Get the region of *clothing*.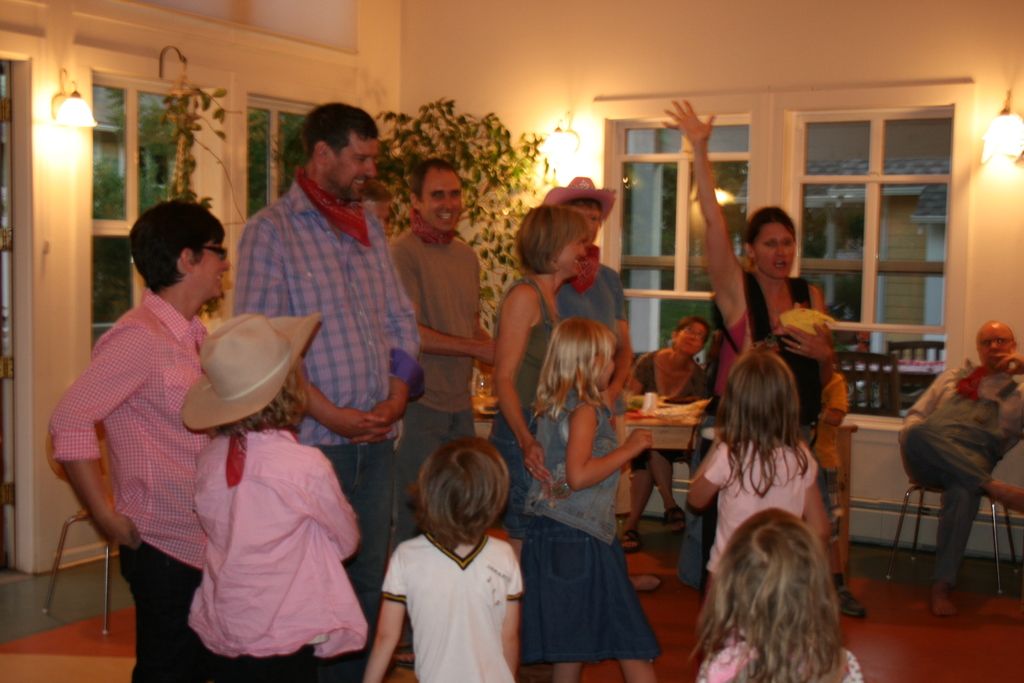
crop(392, 213, 483, 541).
